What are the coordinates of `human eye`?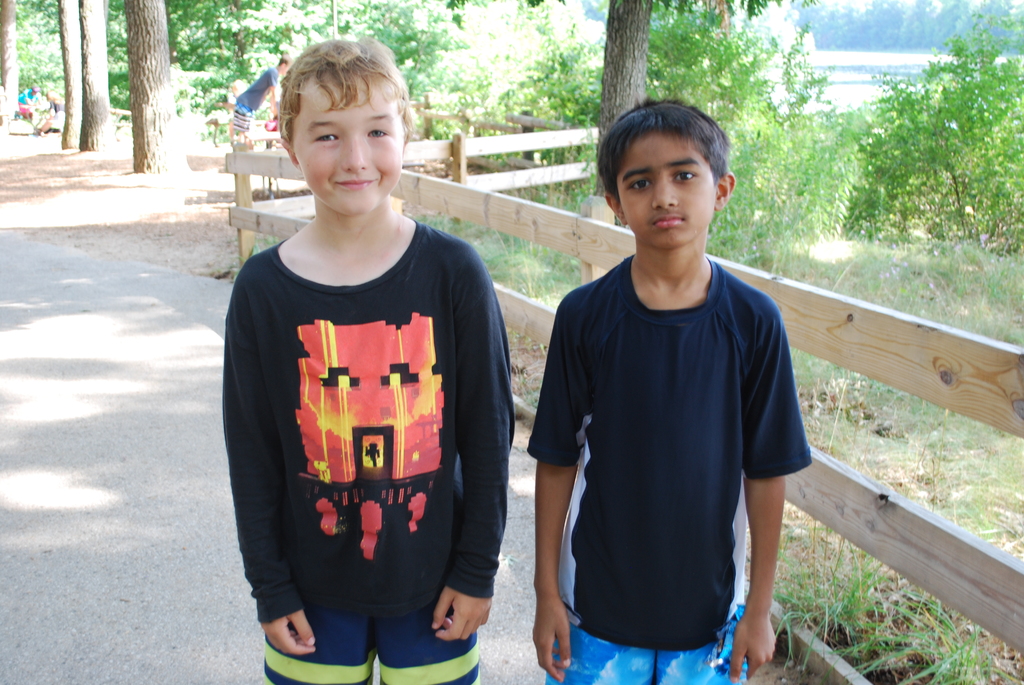
624/174/653/194.
